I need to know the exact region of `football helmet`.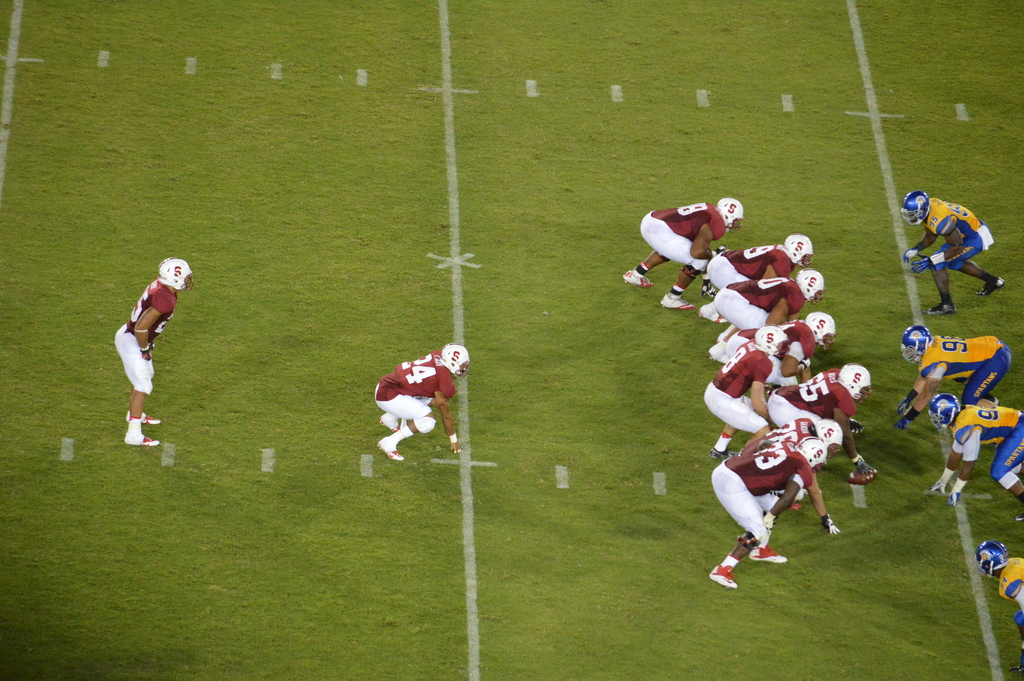
Region: select_region(975, 535, 1016, 589).
